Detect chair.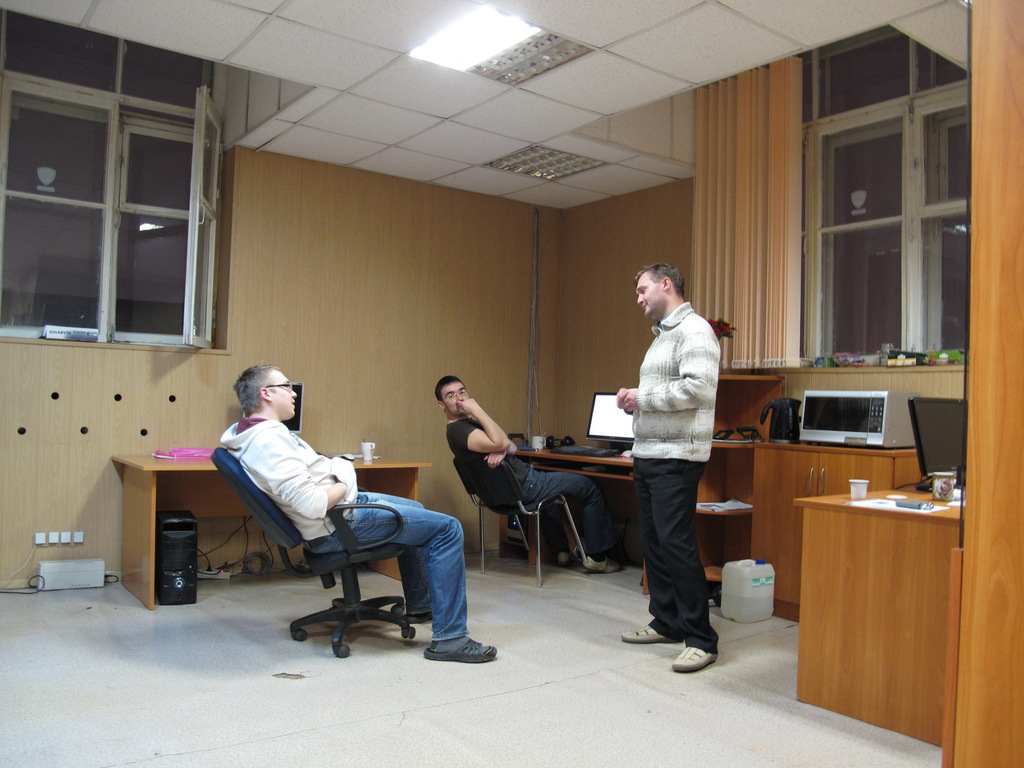
Detected at select_region(212, 440, 422, 671).
